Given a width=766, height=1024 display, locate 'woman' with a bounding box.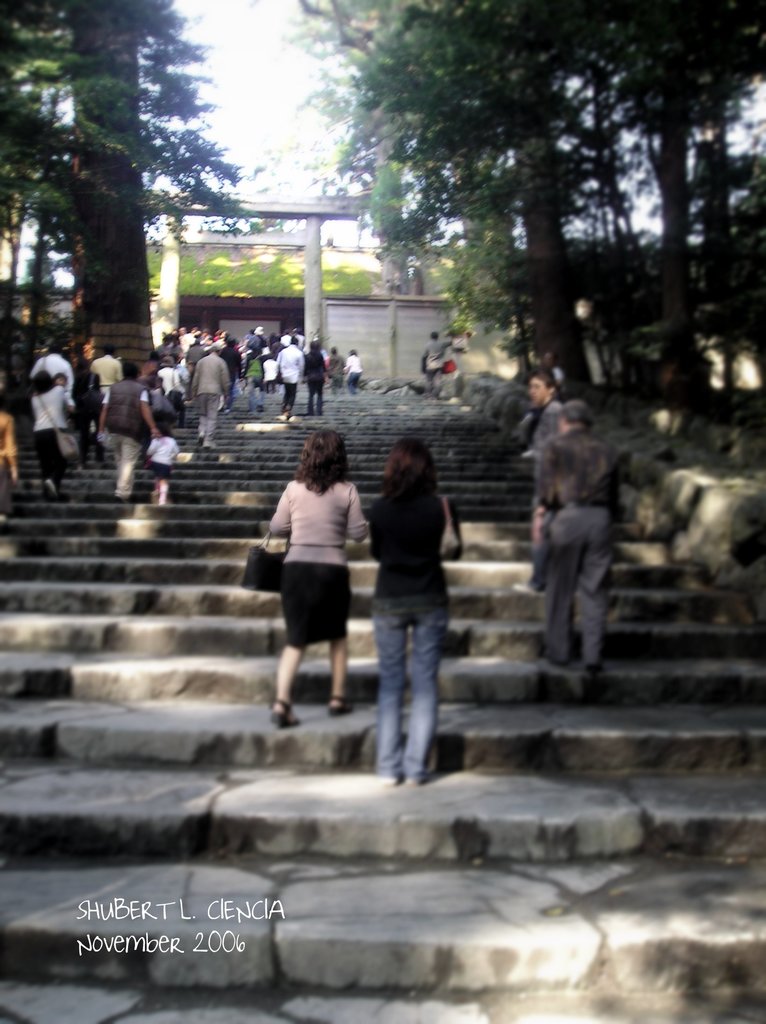
Located: {"x1": 367, "y1": 435, "x2": 461, "y2": 779}.
